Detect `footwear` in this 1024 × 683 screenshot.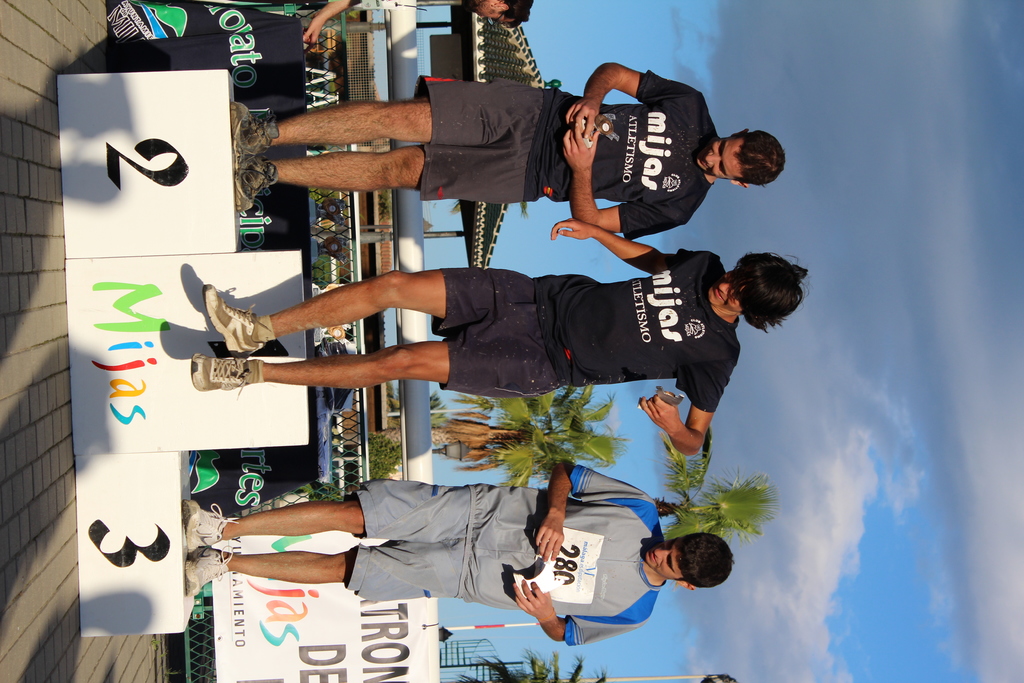
Detection: (left=198, top=278, right=263, bottom=365).
